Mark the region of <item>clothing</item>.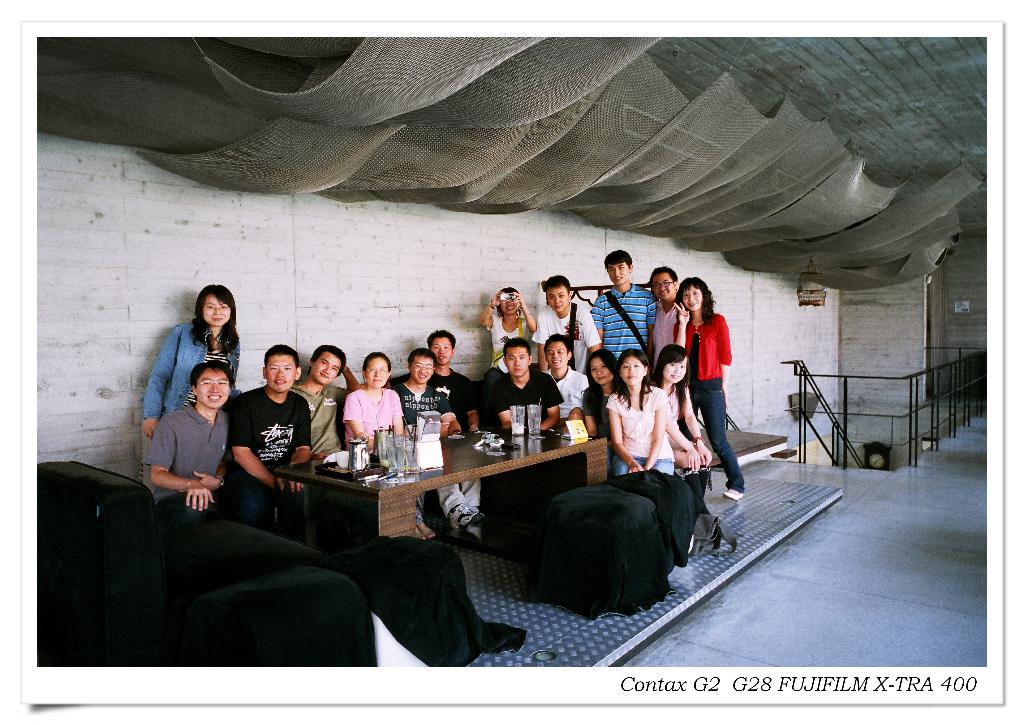
Region: select_region(484, 311, 533, 378).
